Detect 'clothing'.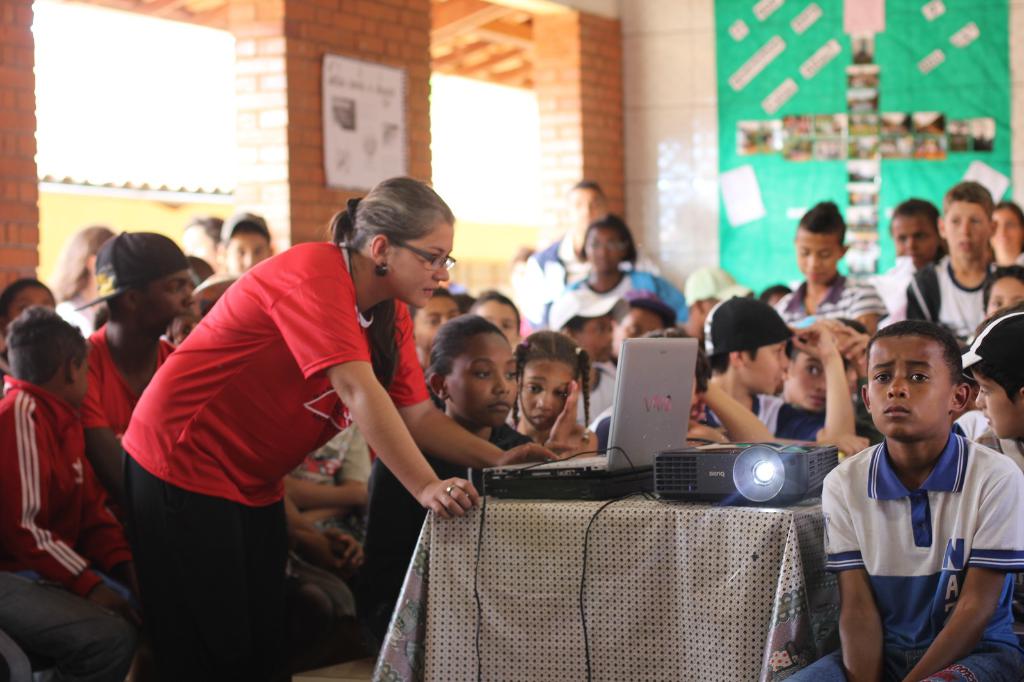
Detected at x1=772 y1=278 x2=897 y2=332.
